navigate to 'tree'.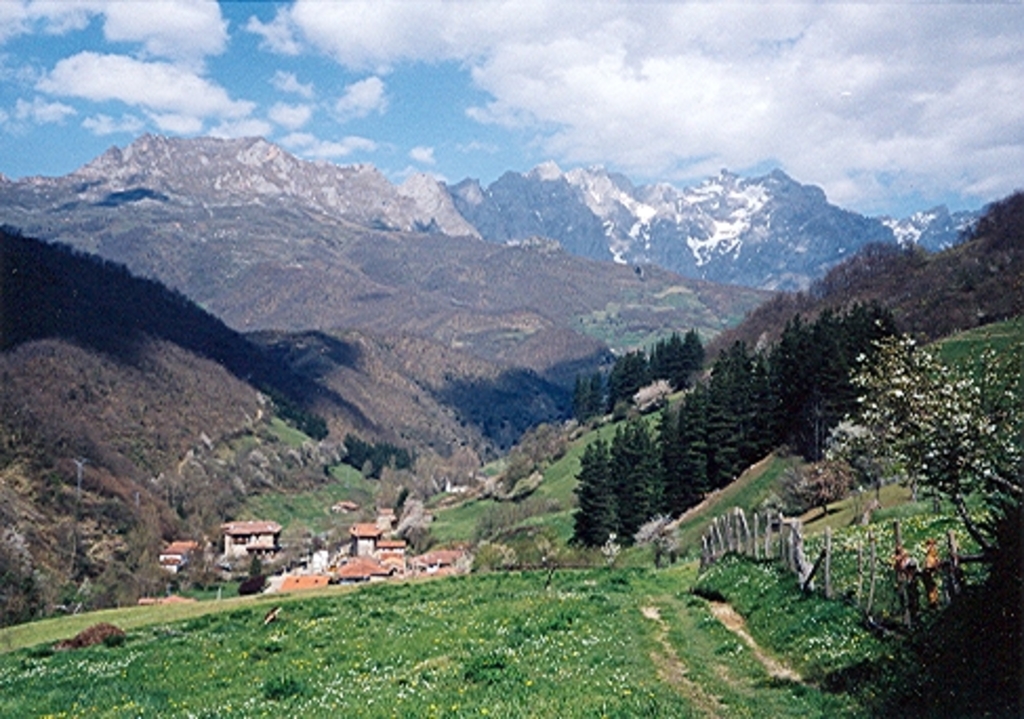
Navigation target: x1=172 y1=542 x2=227 y2=599.
